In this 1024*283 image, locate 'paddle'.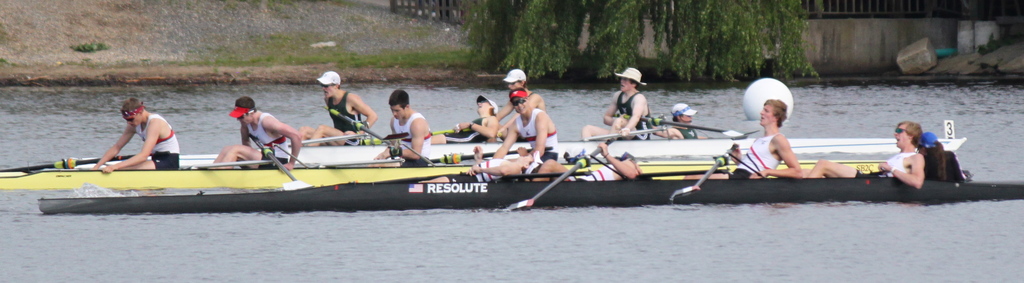
Bounding box: [0, 154, 138, 171].
